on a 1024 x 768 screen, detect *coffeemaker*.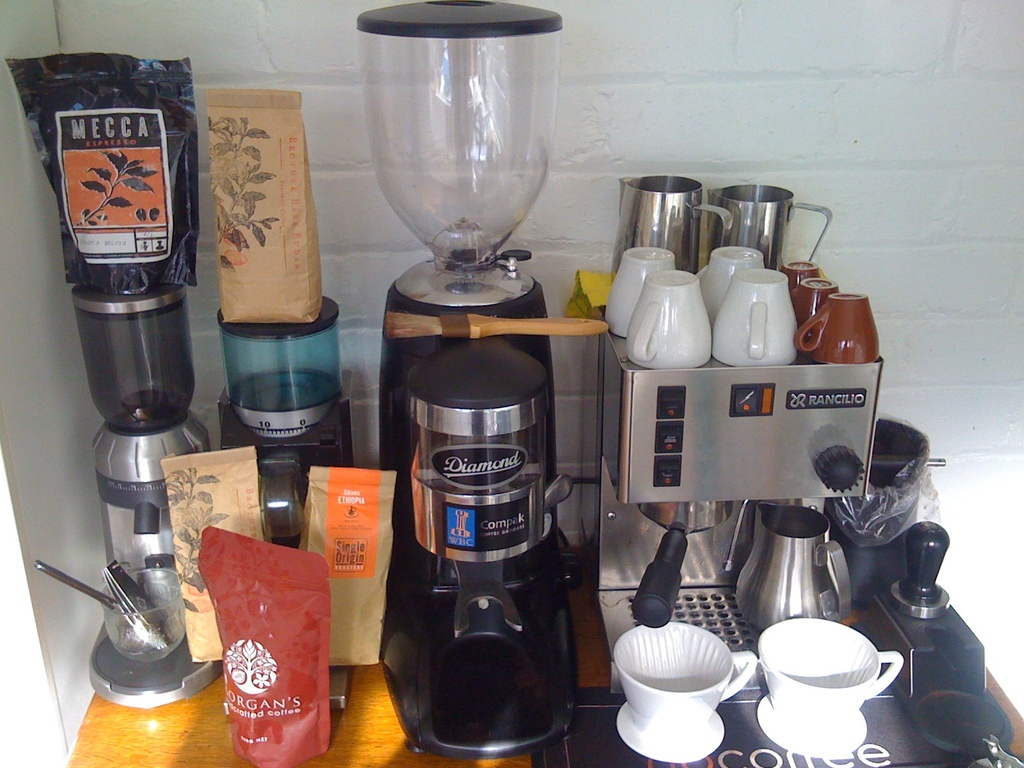
bbox=(65, 278, 226, 703).
